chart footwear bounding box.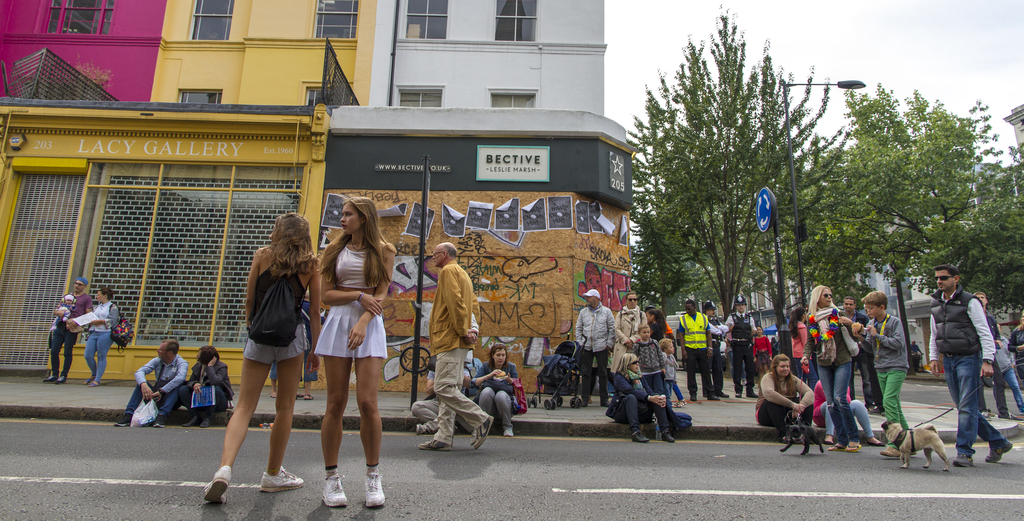
Charted: 256:463:304:488.
